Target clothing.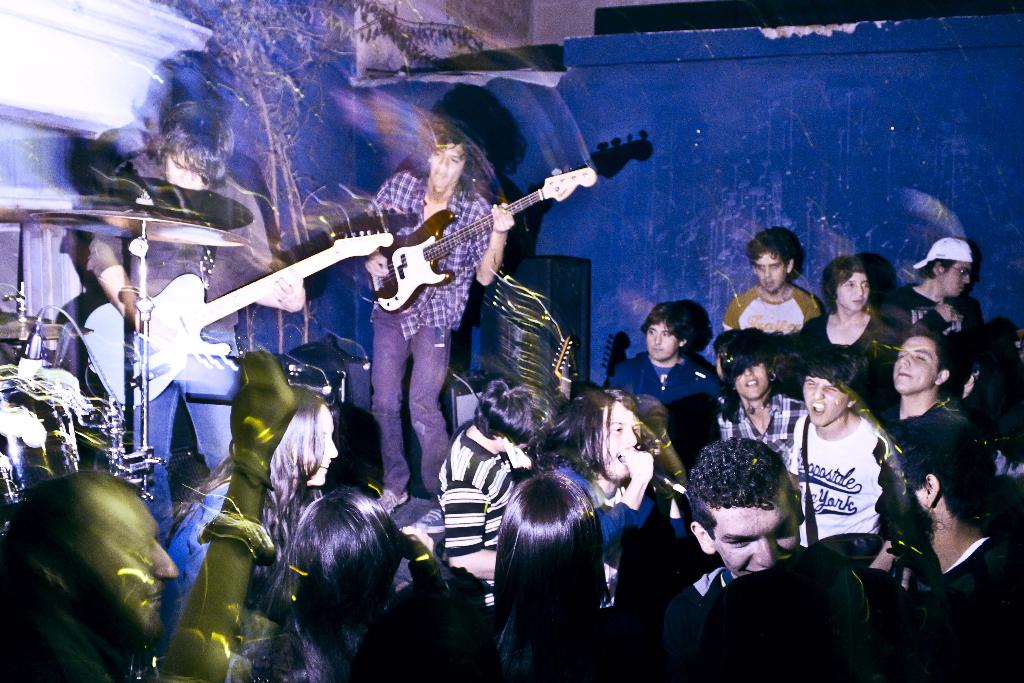
Target region: [607, 347, 719, 418].
